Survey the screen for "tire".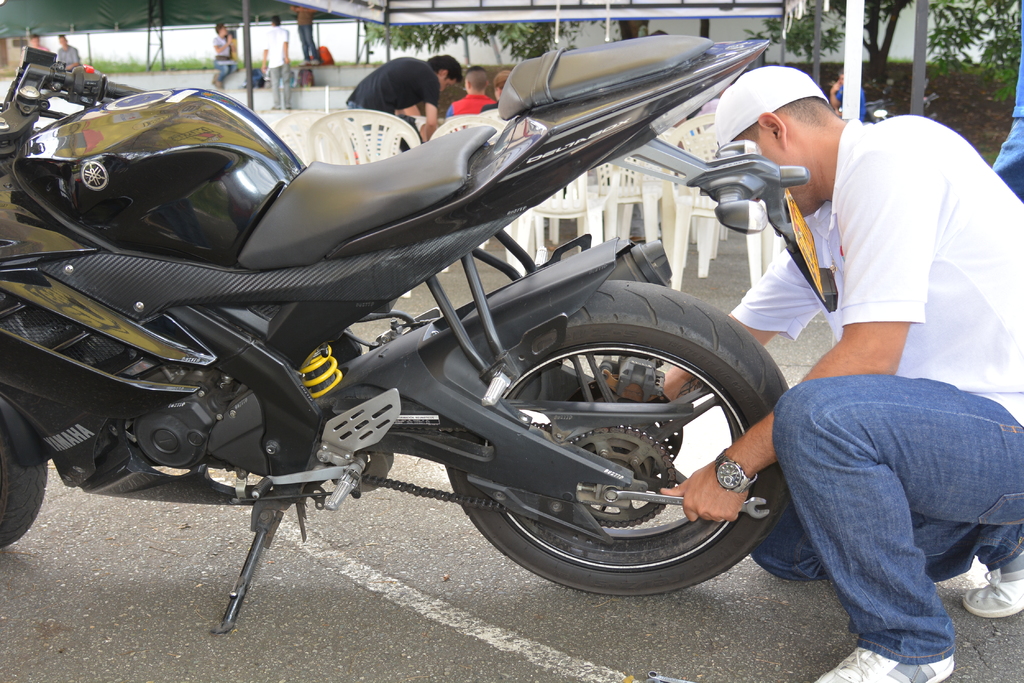
Survey found: 445:298:772:593.
